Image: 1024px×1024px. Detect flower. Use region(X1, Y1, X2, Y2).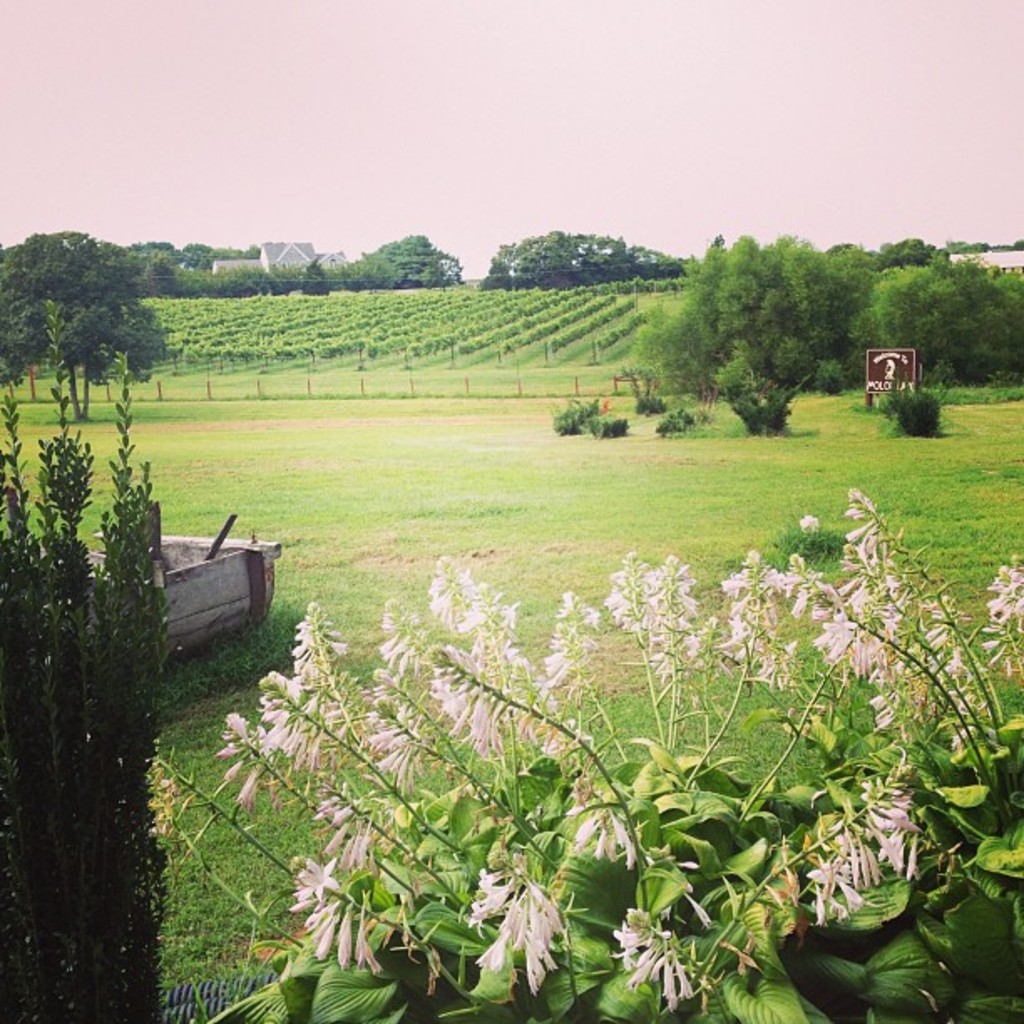
region(989, 561, 1022, 683).
